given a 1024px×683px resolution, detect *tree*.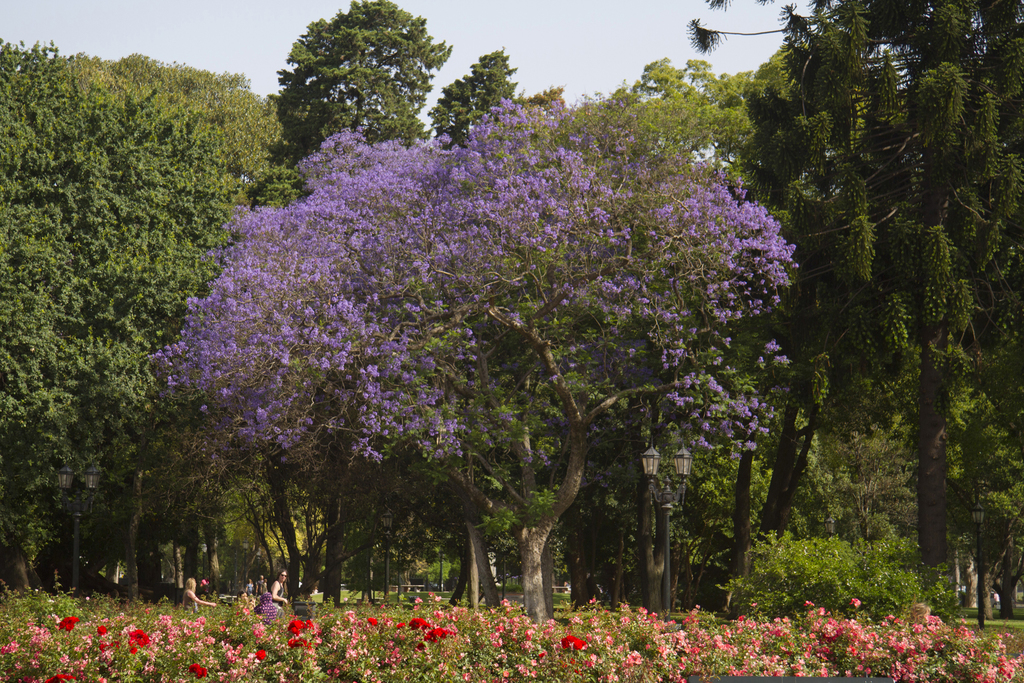
<bbox>948, 386, 1020, 620</bbox>.
